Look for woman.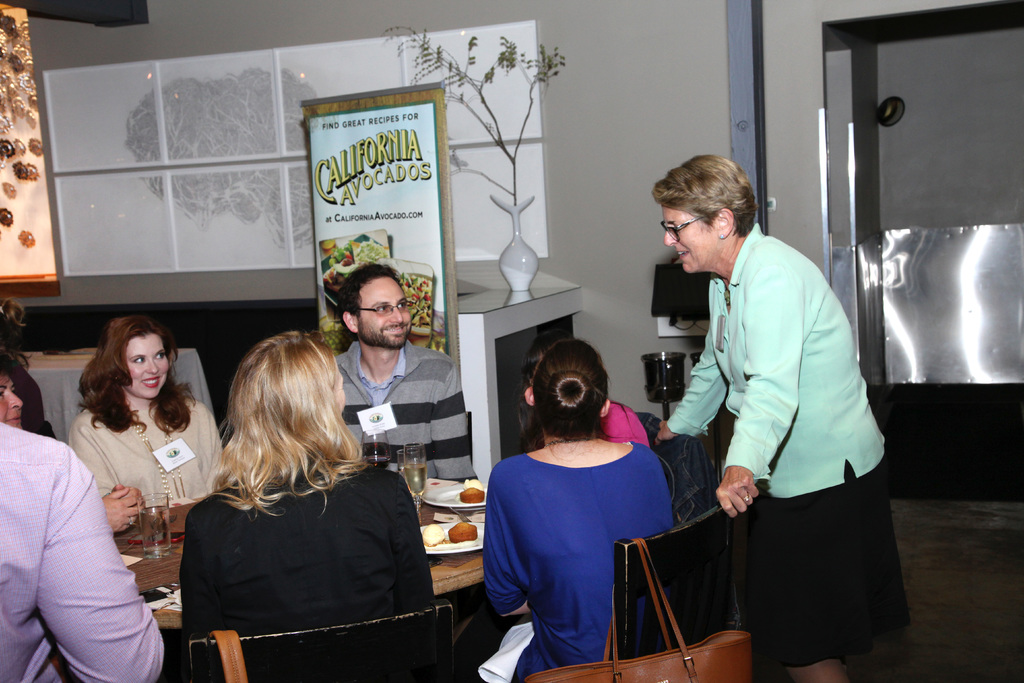
Found: 68 310 228 519.
